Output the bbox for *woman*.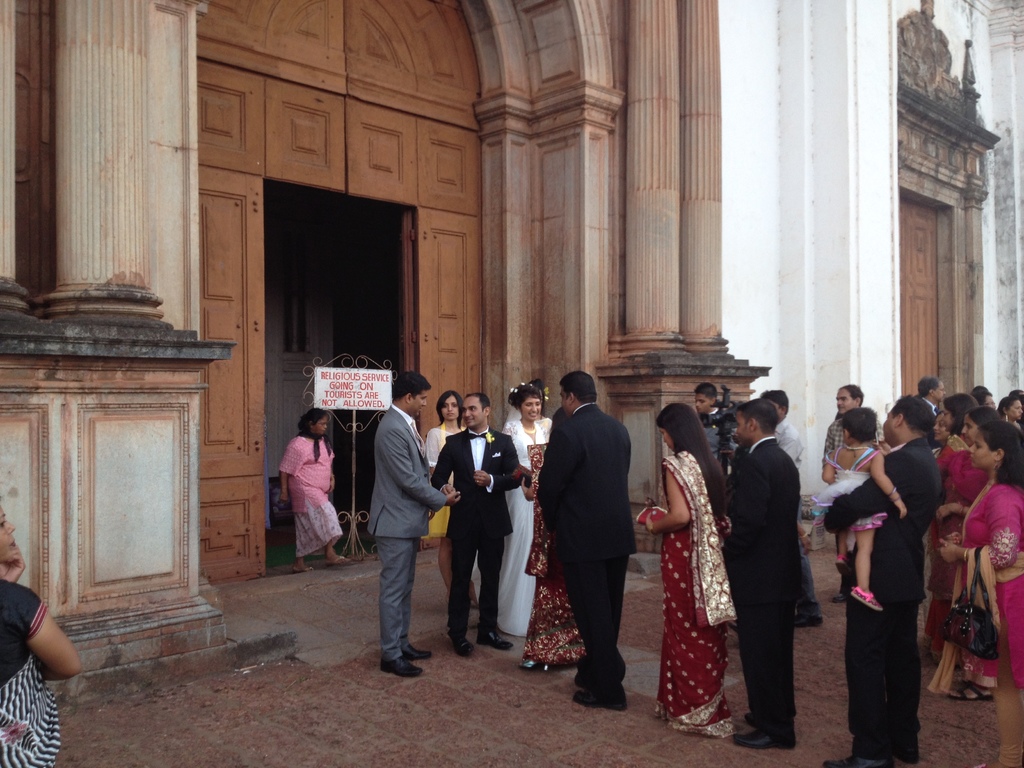
detection(271, 406, 356, 579).
